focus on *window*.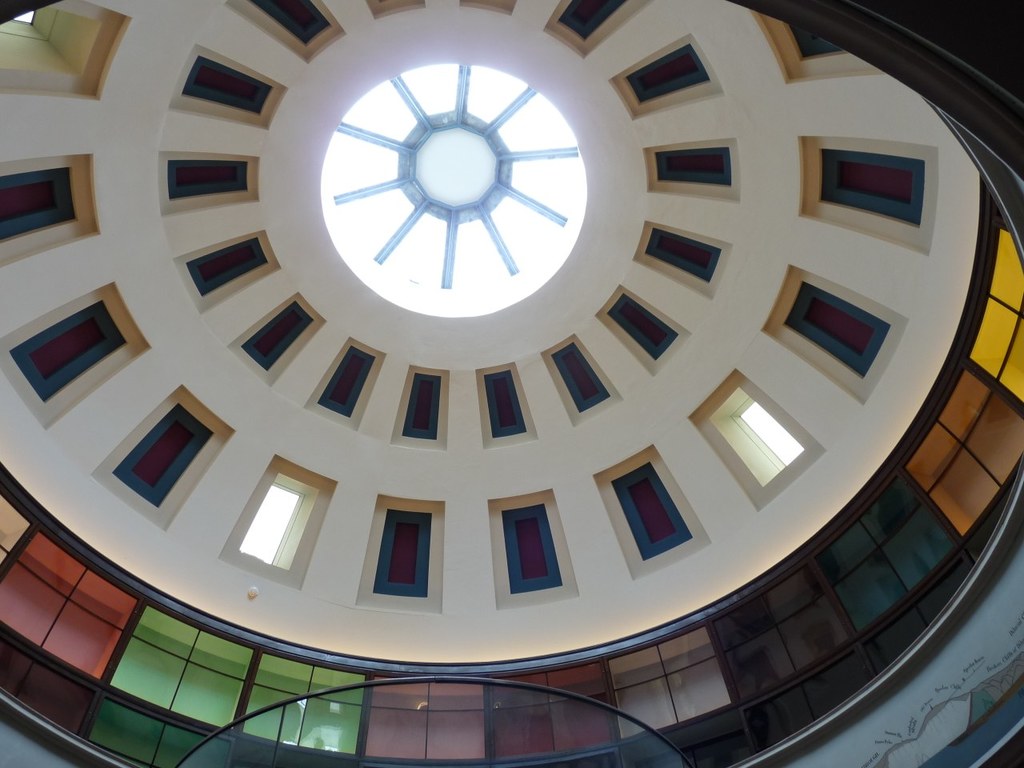
Focused at region(100, 386, 218, 533).
